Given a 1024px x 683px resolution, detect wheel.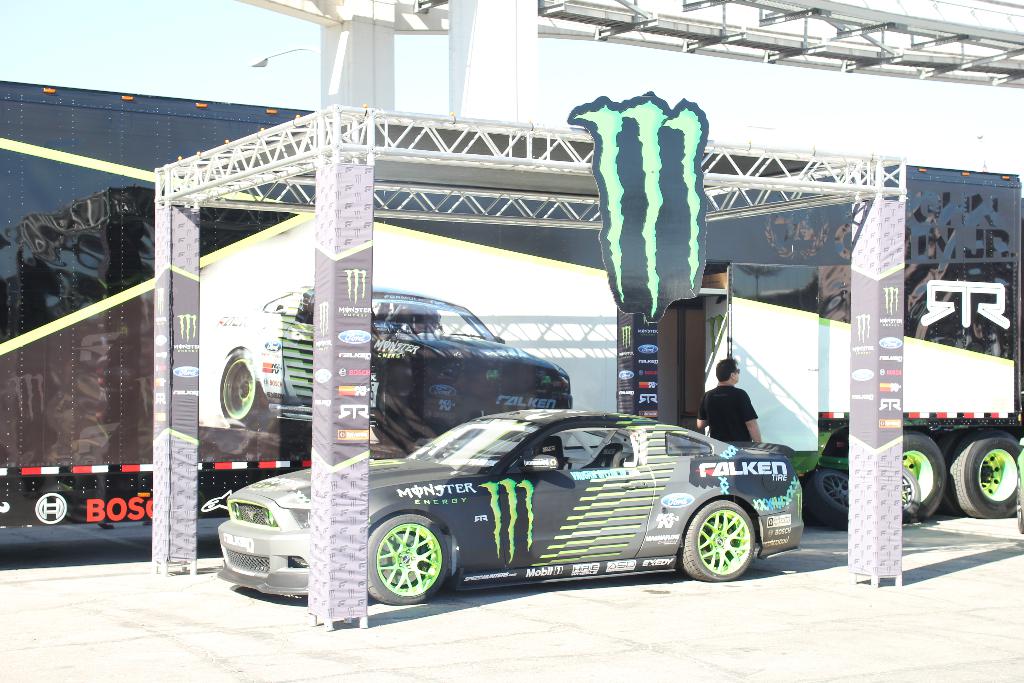
362,513,455,604.
